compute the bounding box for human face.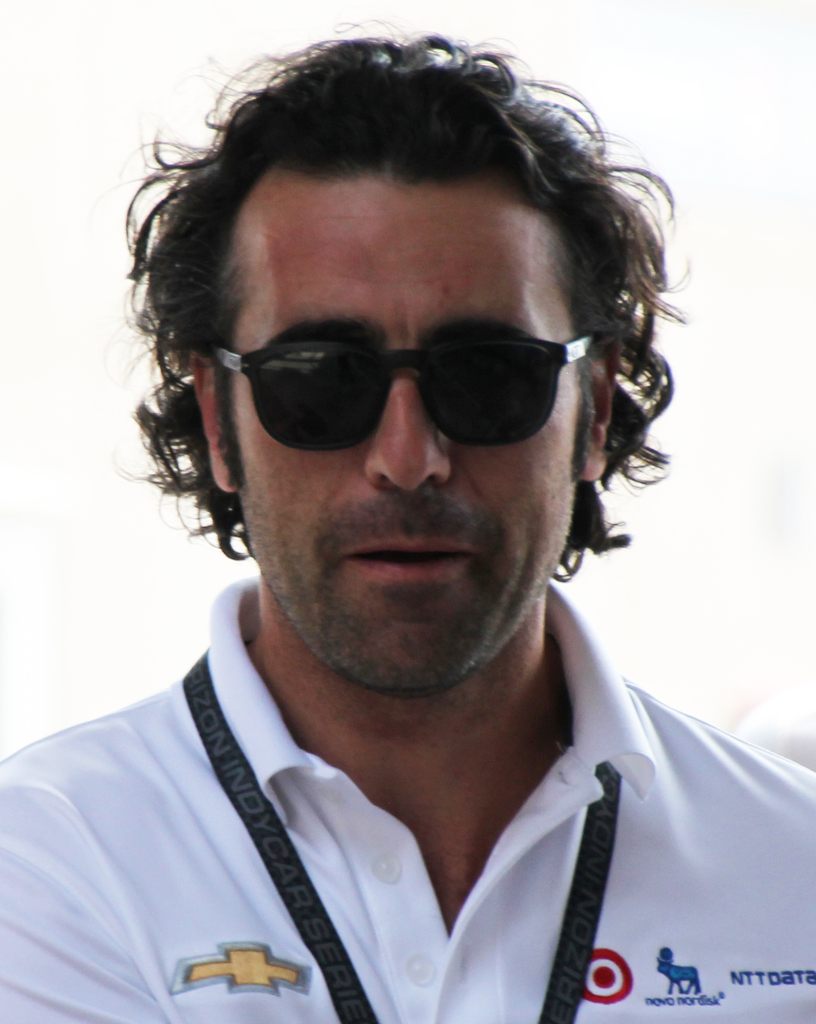
213,193,603,691.
